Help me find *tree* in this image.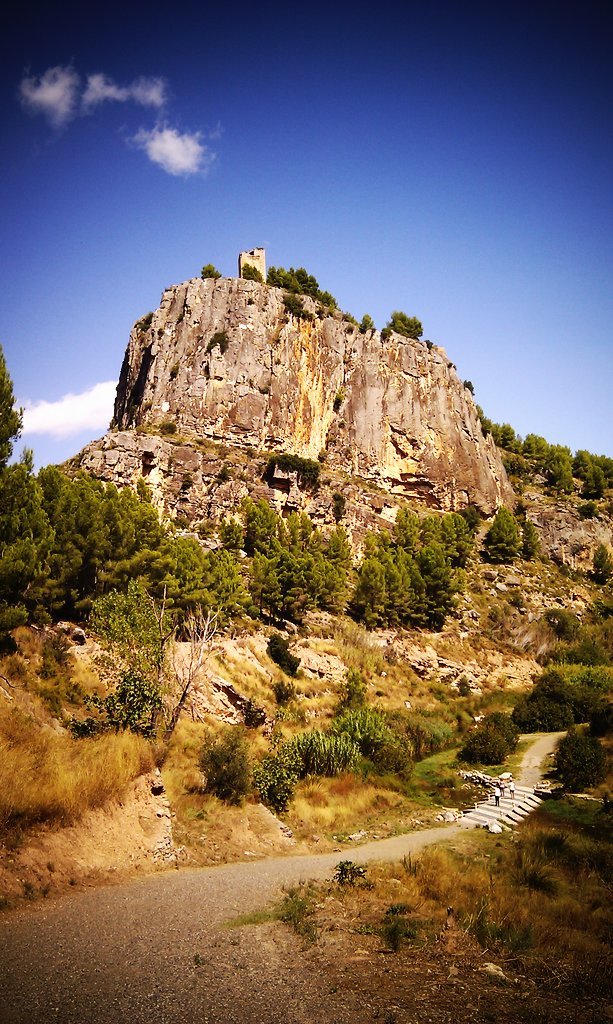
Found it: 490/512/514/555.
